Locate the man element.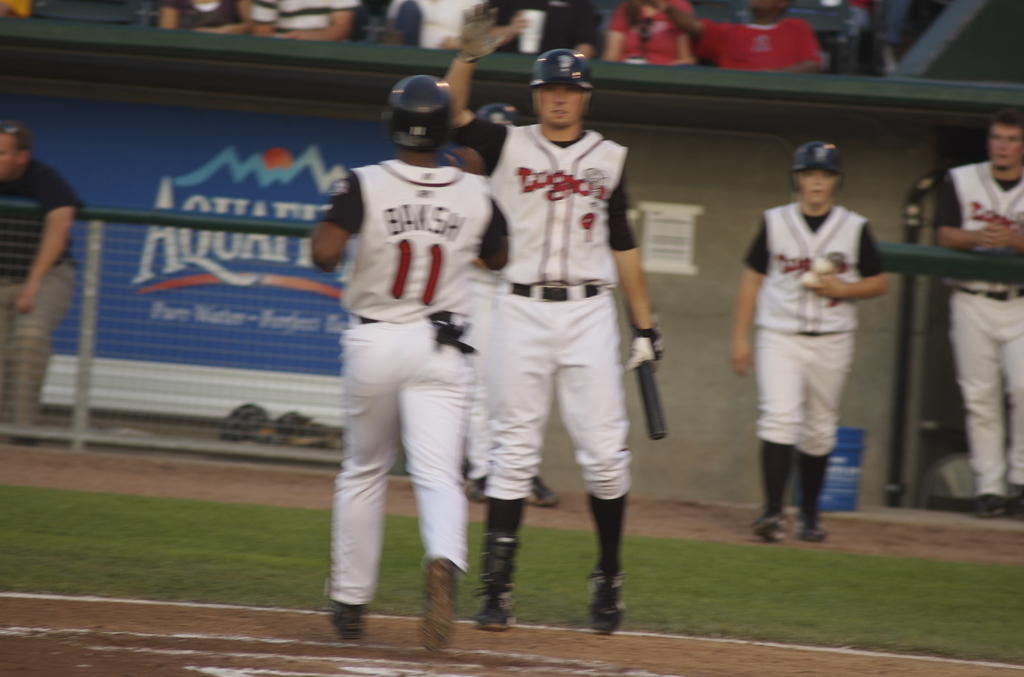
Element bbox: [927,107,1023,516].
